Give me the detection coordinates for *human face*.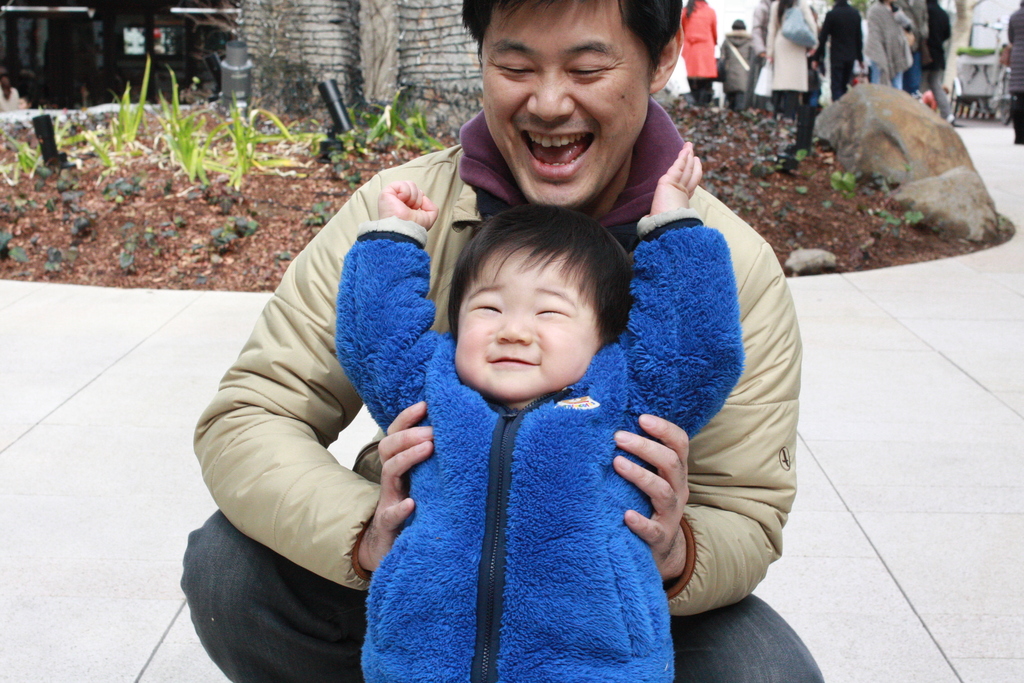
[450,252,596,396].
